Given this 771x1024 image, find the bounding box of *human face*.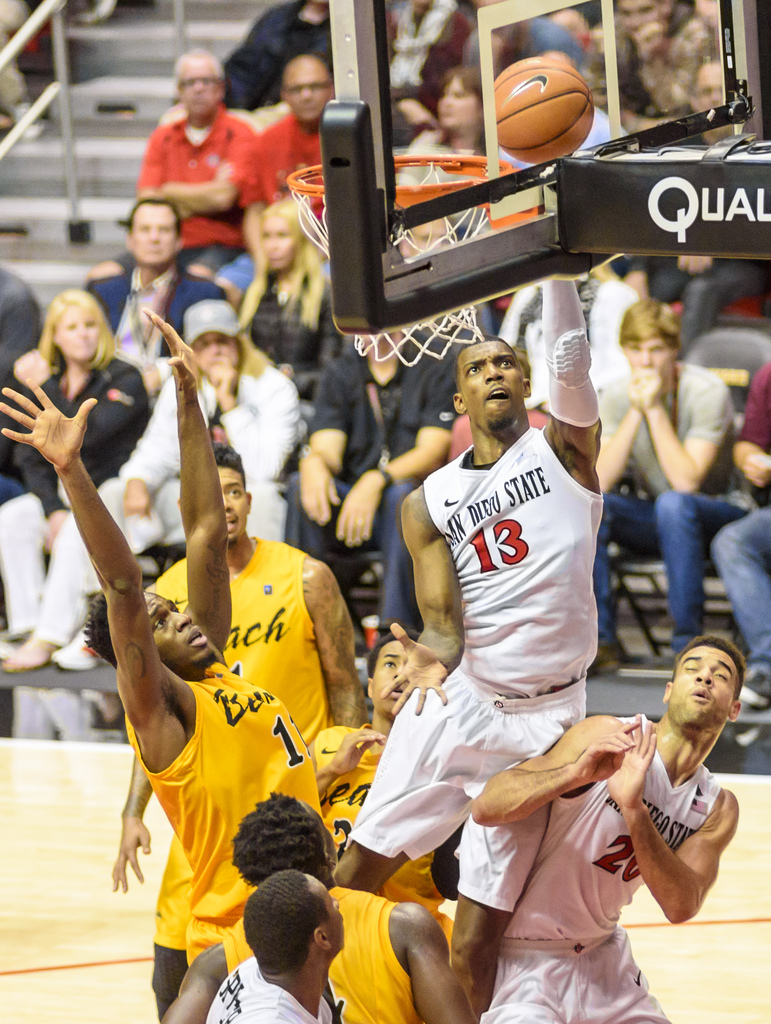
54, 307, 99, 364.
